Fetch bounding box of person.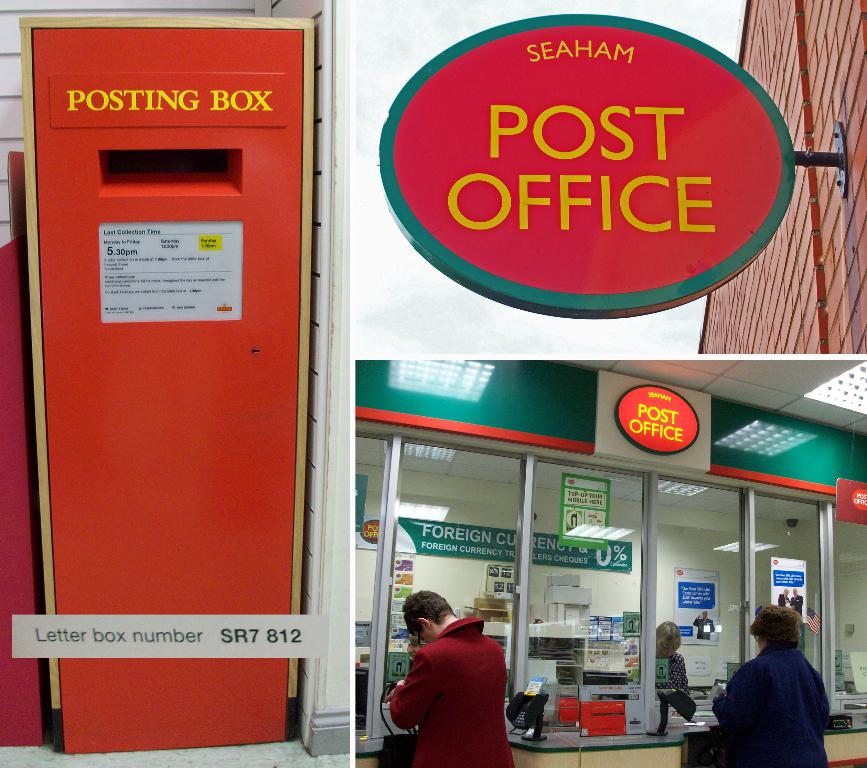
Bbox: 778:589:784:613.
